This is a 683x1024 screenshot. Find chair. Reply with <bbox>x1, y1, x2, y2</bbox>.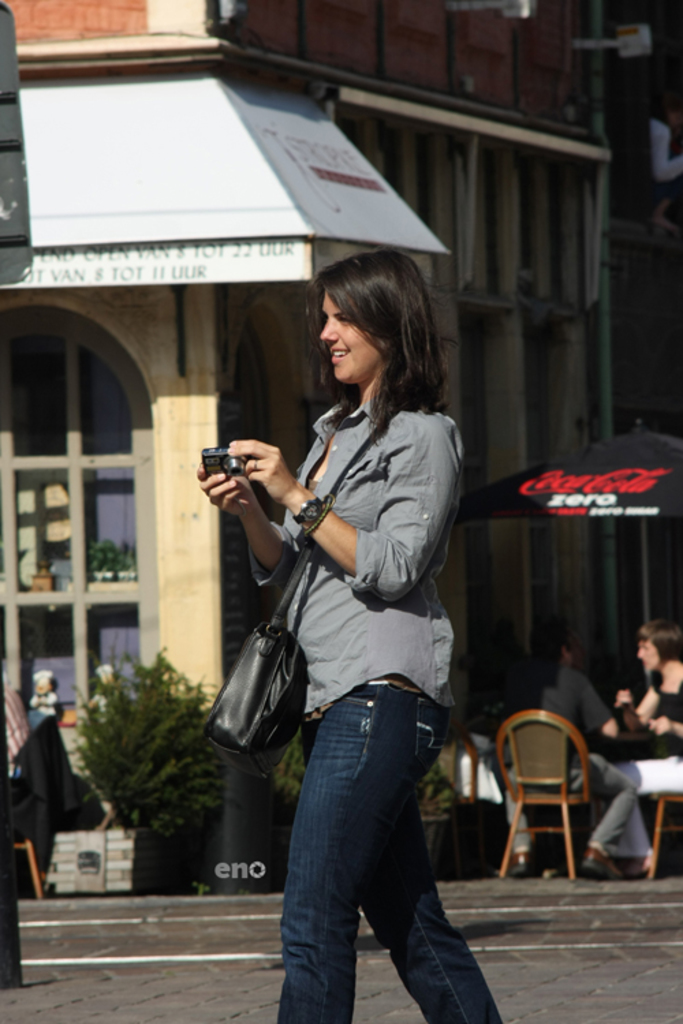
<bbox>641, 792, 682, 879</bbox>.
